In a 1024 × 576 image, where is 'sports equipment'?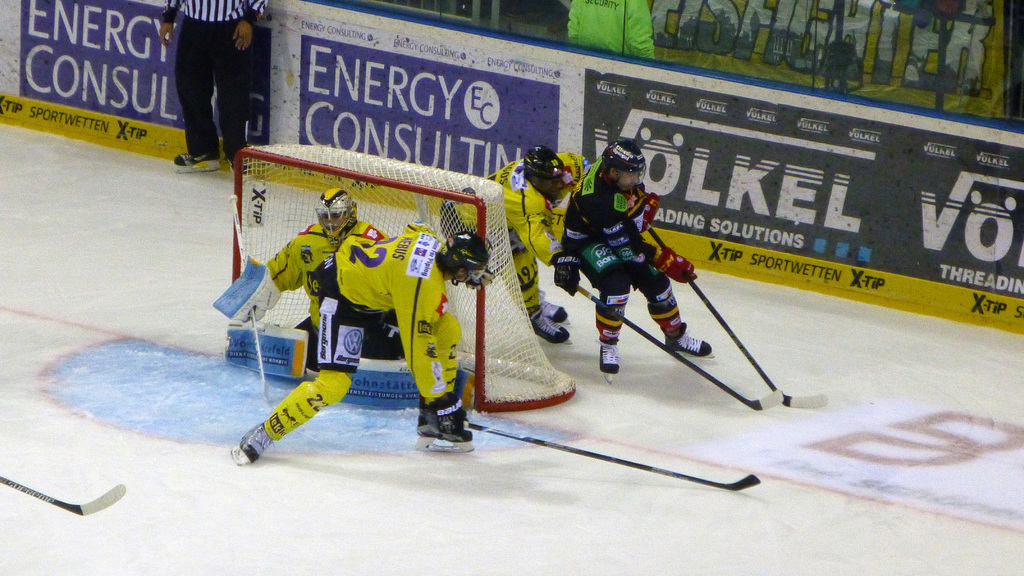
(175, 153, 226, 175).
